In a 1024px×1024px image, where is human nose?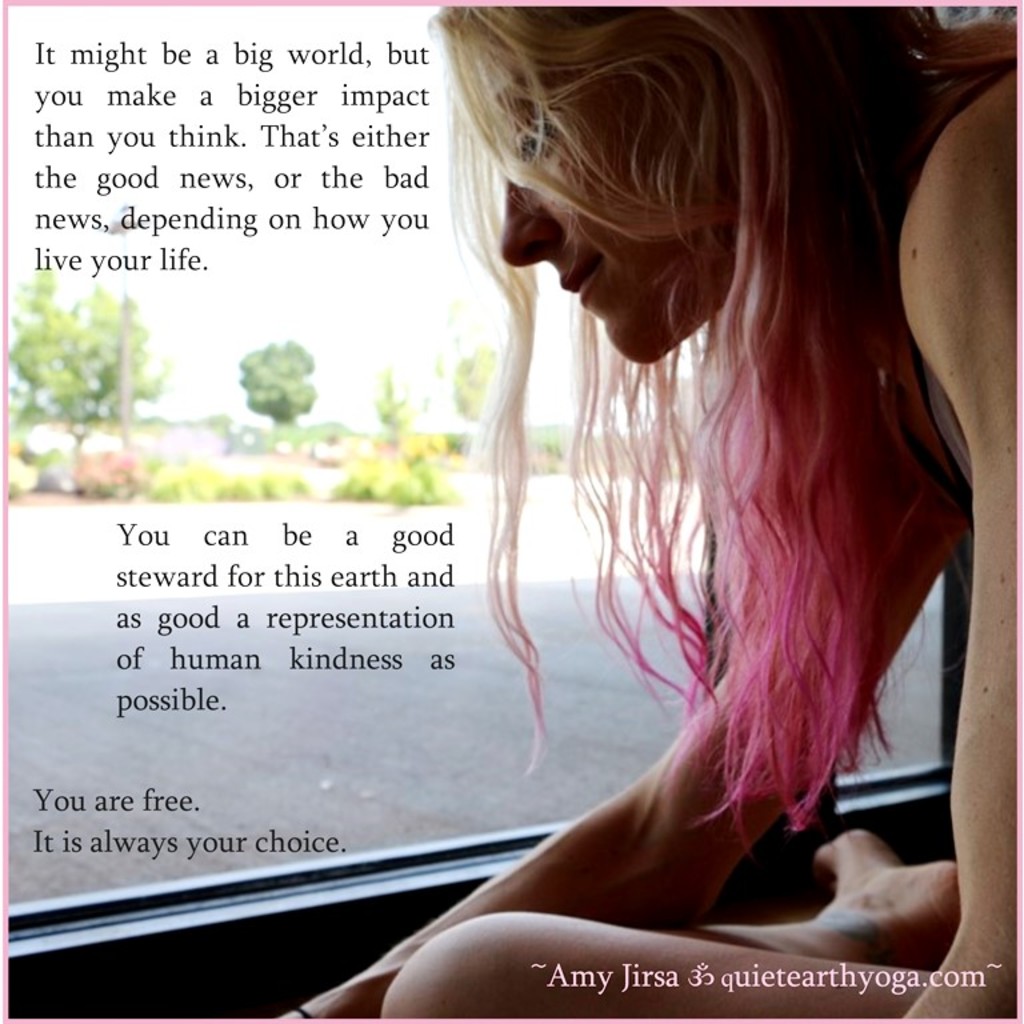
rect(500, 169, 563, 269).
